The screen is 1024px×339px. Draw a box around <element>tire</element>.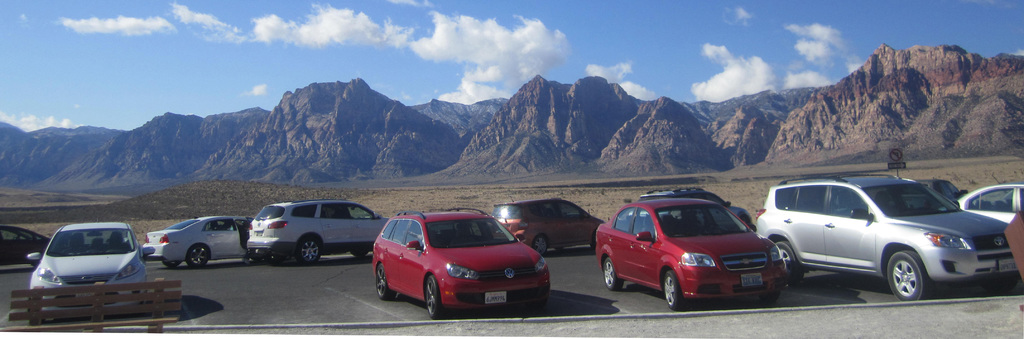
x1=182, y1=243, x2=209, y2=264.
